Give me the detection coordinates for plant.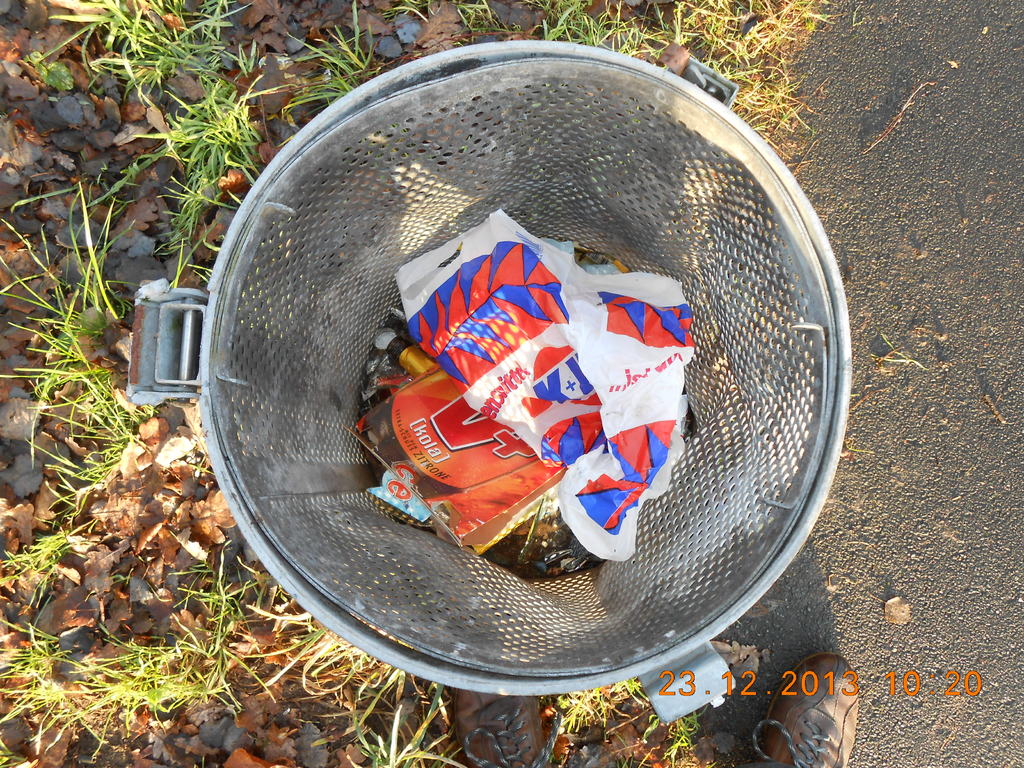
[left=67, top=636, right=253, bottom=740].
